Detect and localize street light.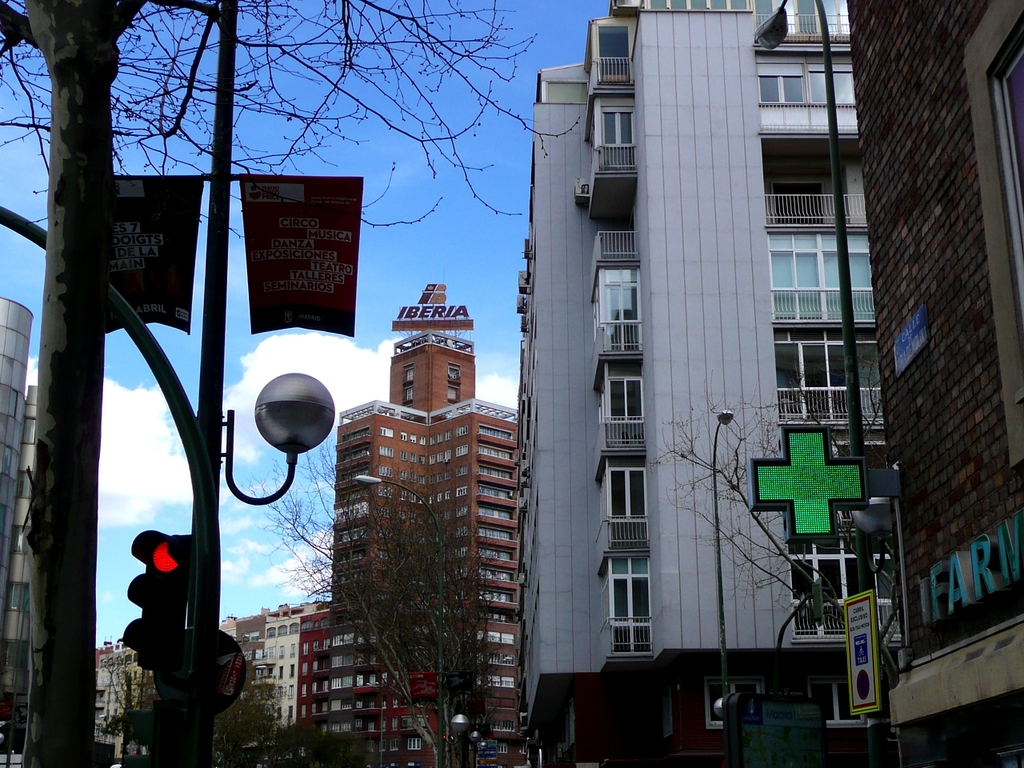
Localized at region(710, 406, 735, 644).
